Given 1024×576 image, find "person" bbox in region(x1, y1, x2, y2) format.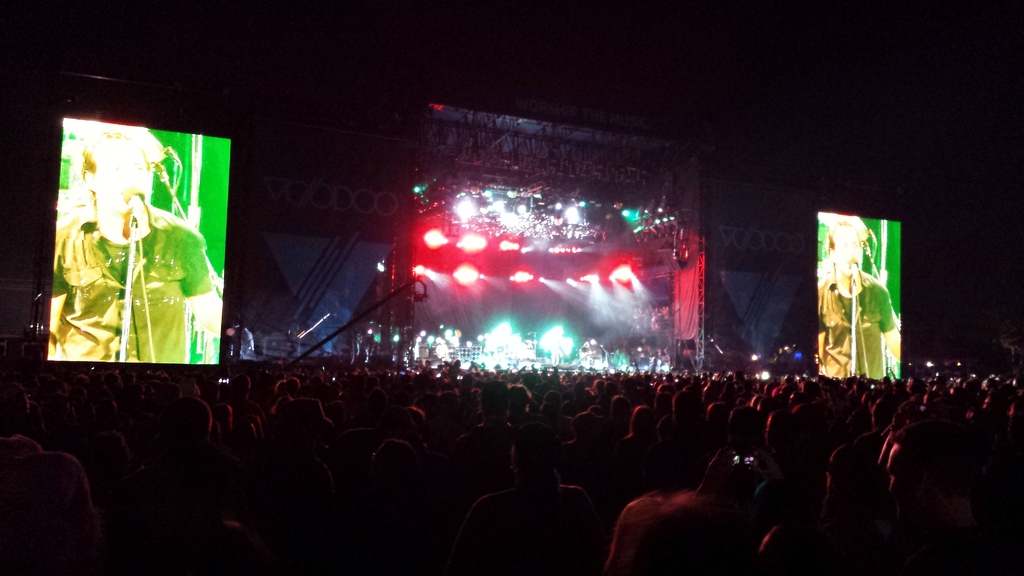
region(825, 207, 902, 393).
